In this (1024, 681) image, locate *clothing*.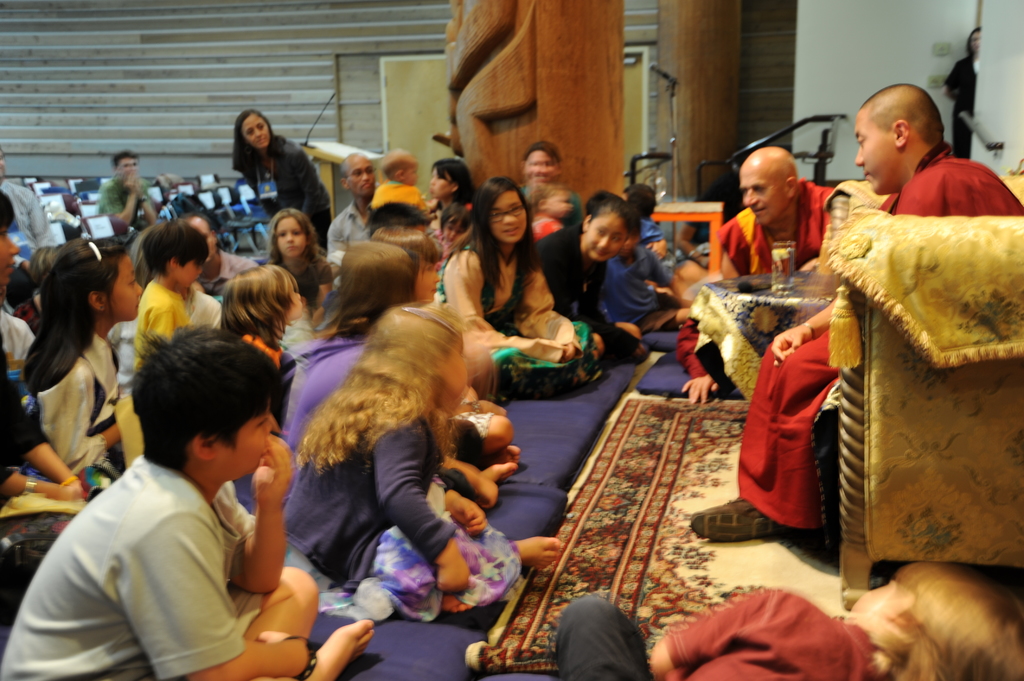
Bounding box: l=195, t=280, r=231, b=328.
